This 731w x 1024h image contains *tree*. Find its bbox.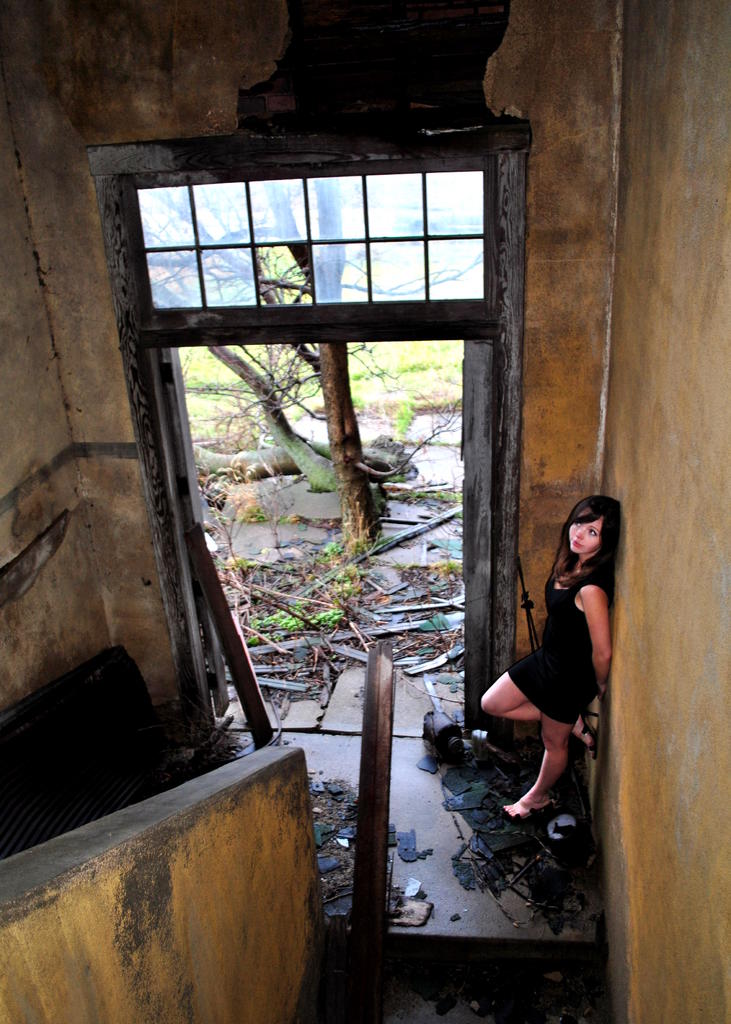
(left=138, top=171, right=497, bottom=554).
